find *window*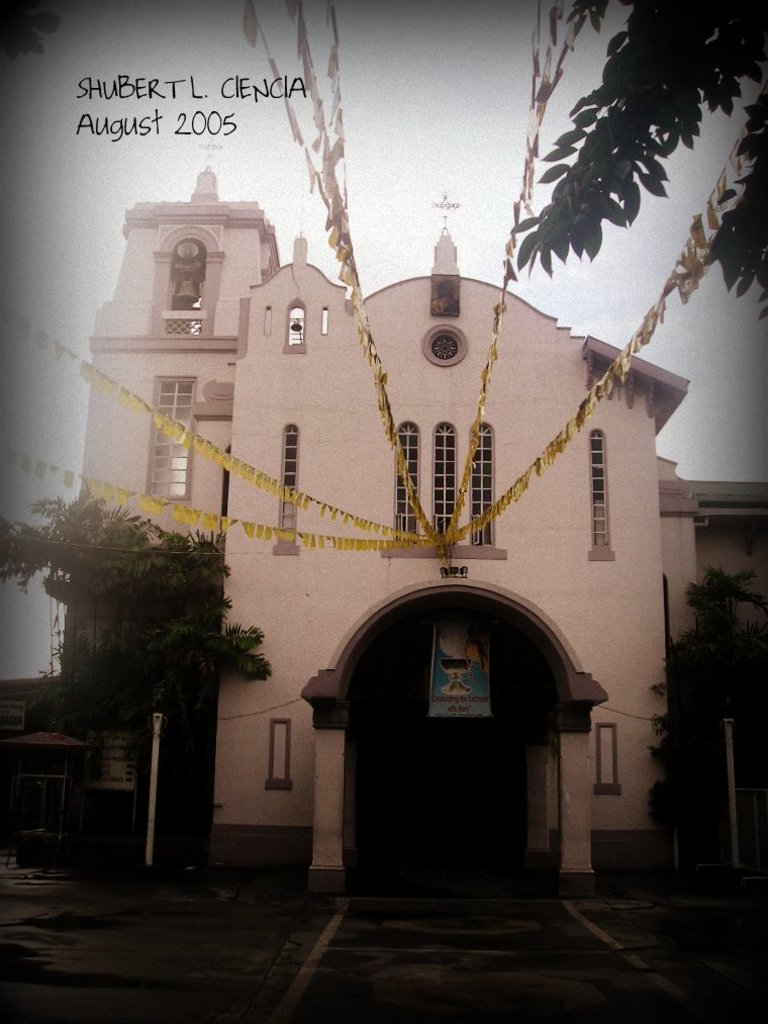
591,429,609,551
